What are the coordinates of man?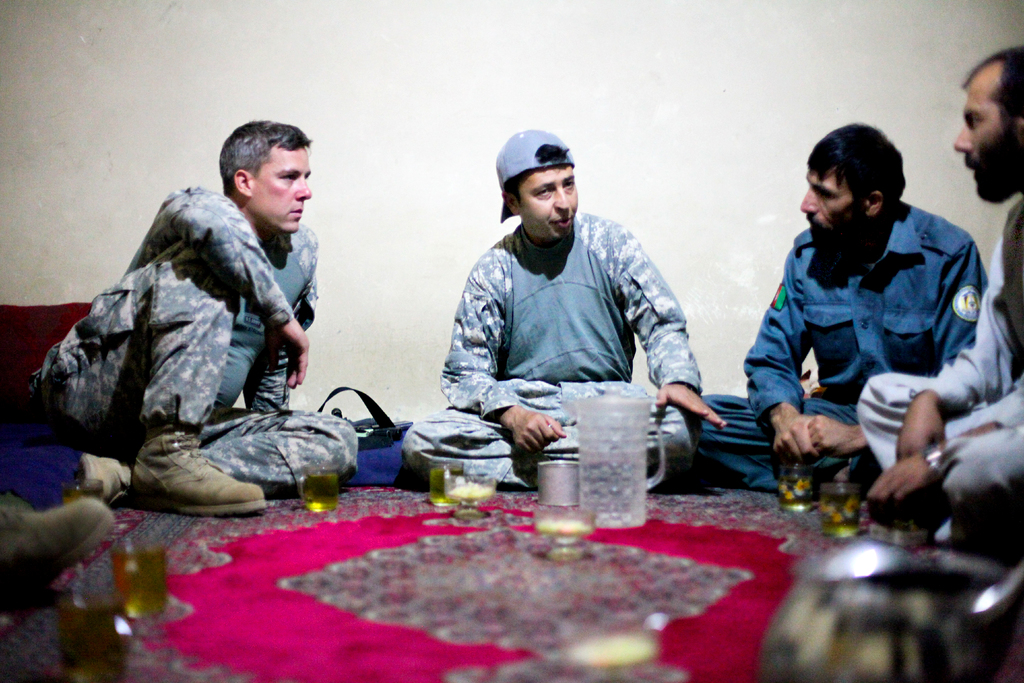
403,129,730,495.
